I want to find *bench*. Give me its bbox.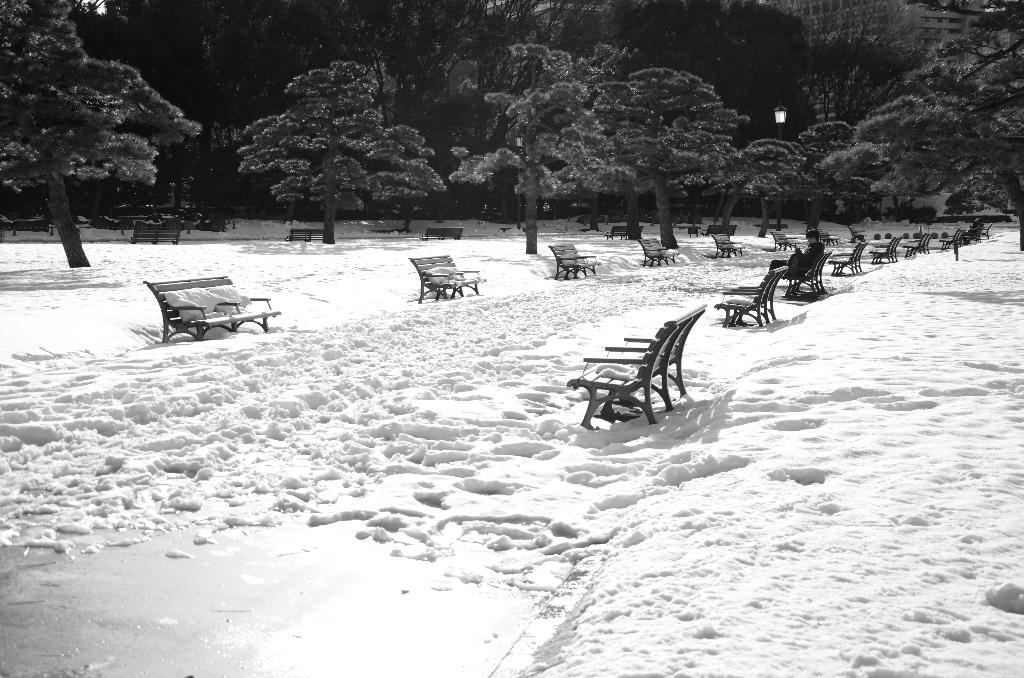
detection(870, 233, 900, 268).
